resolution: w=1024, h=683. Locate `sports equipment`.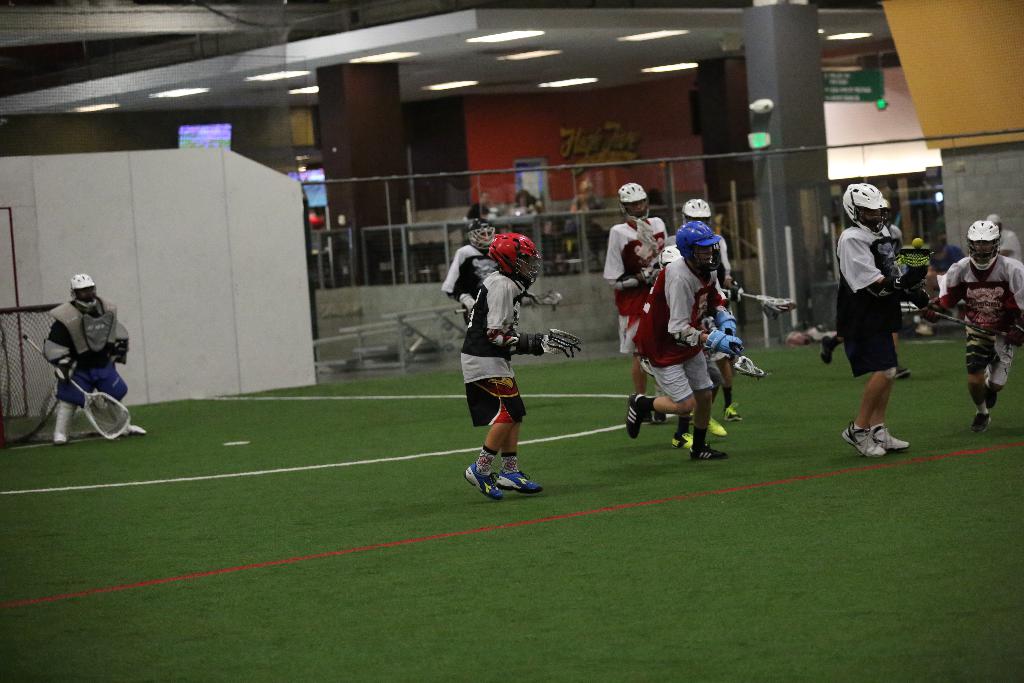
(left=712, top=329, right=738, bottom=359).
